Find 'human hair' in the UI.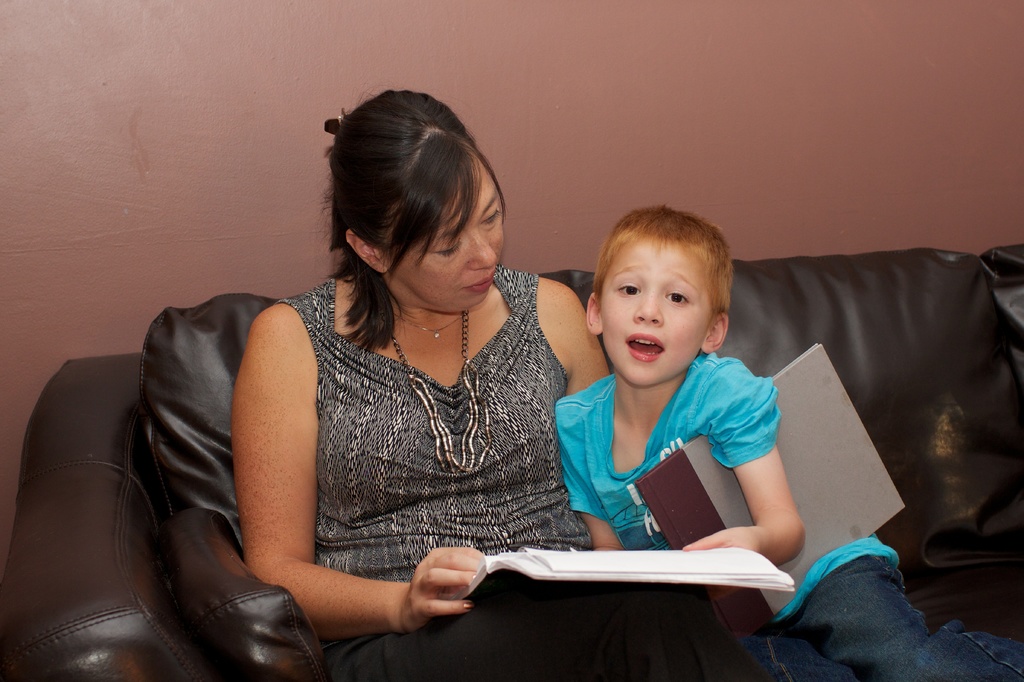
UI element at detection(591, 201, 735, 332).
